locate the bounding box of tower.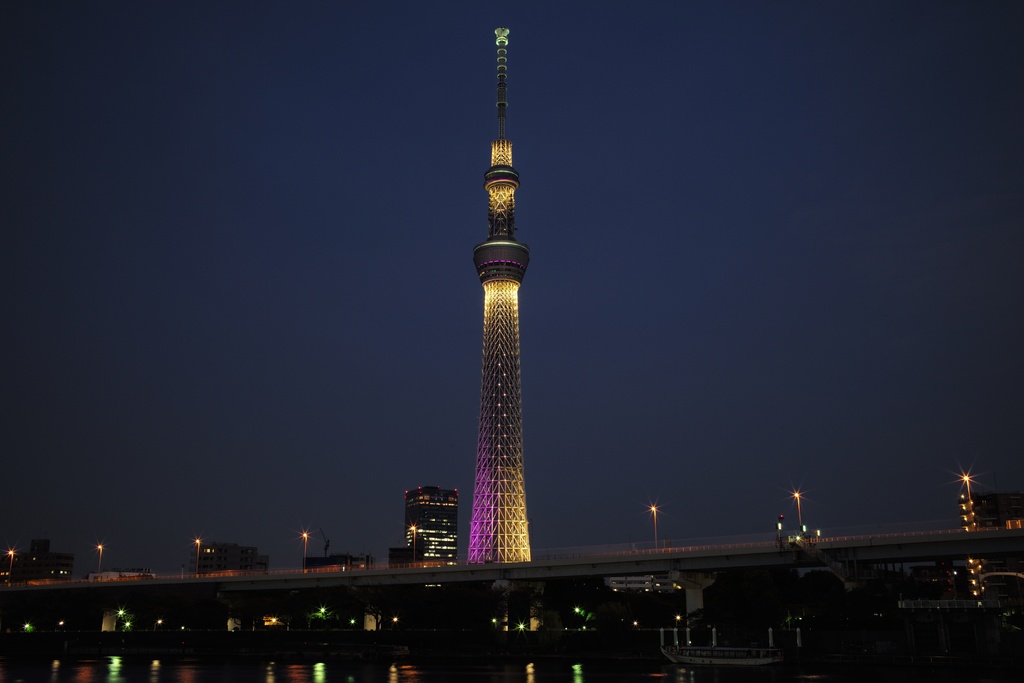
Bounding box: crop(400, 488, 459, 566).
